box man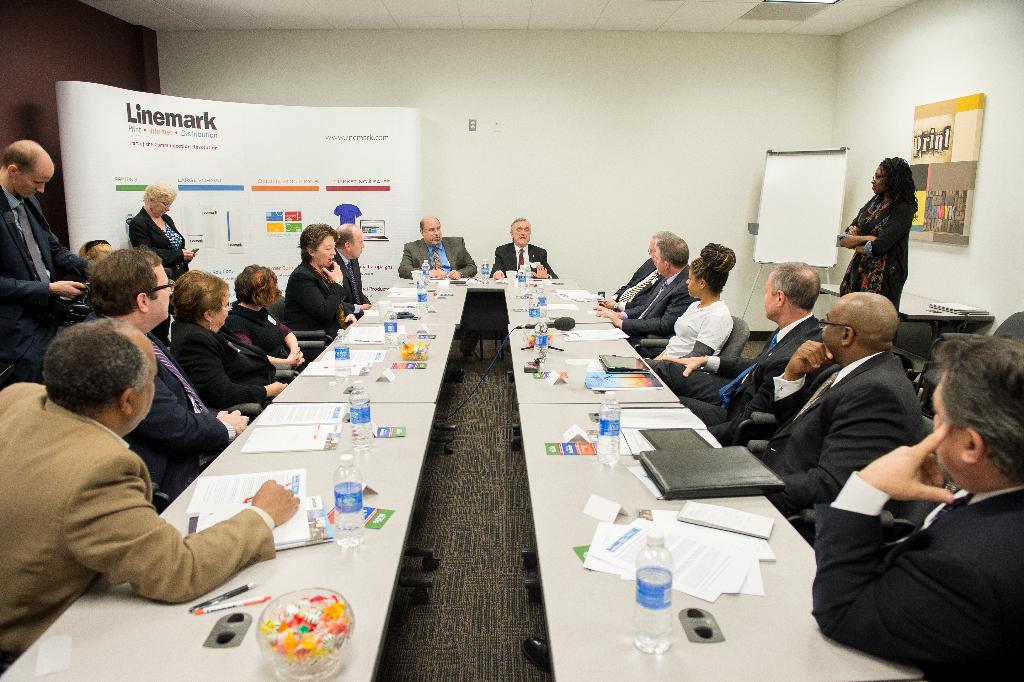
bbox=(90, 246, 251, 501)
